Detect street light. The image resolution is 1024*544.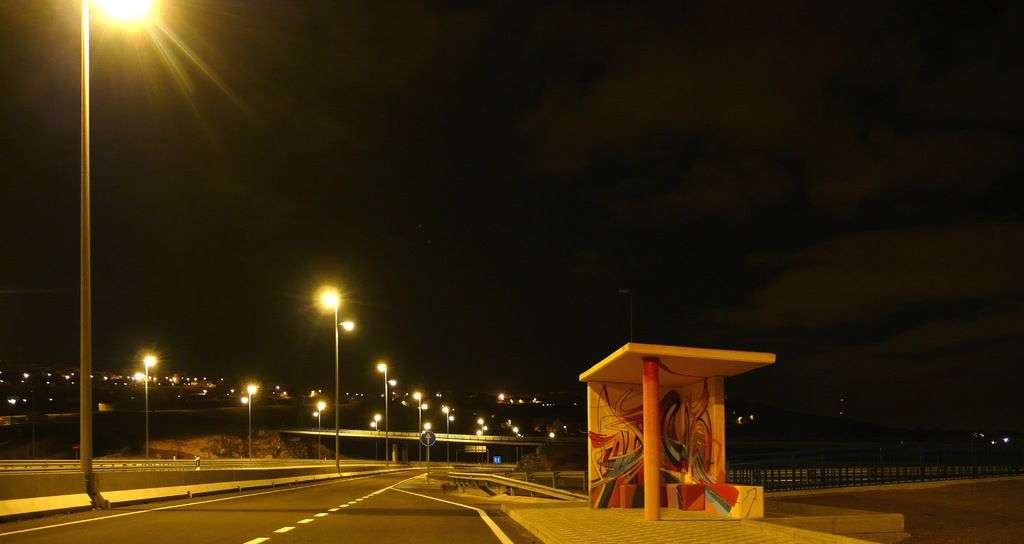
<region>369, 411, 380, 454</region>.
